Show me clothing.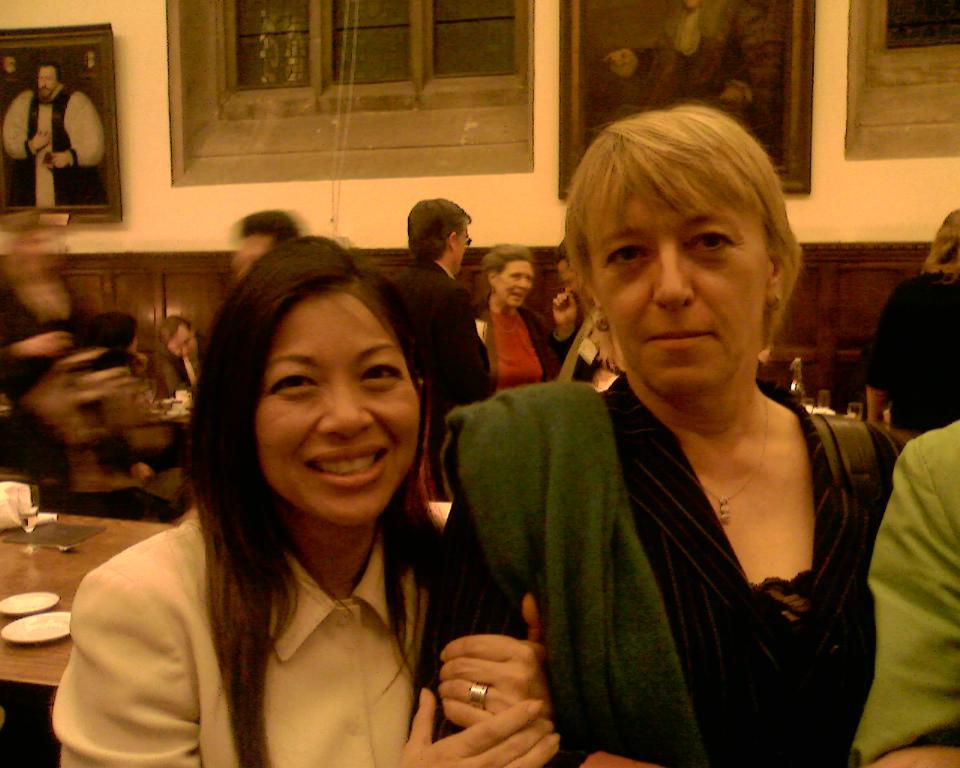
clothing is here: {"x1": 51, "y1": 349, "x2": 178, "y2": 517}.
